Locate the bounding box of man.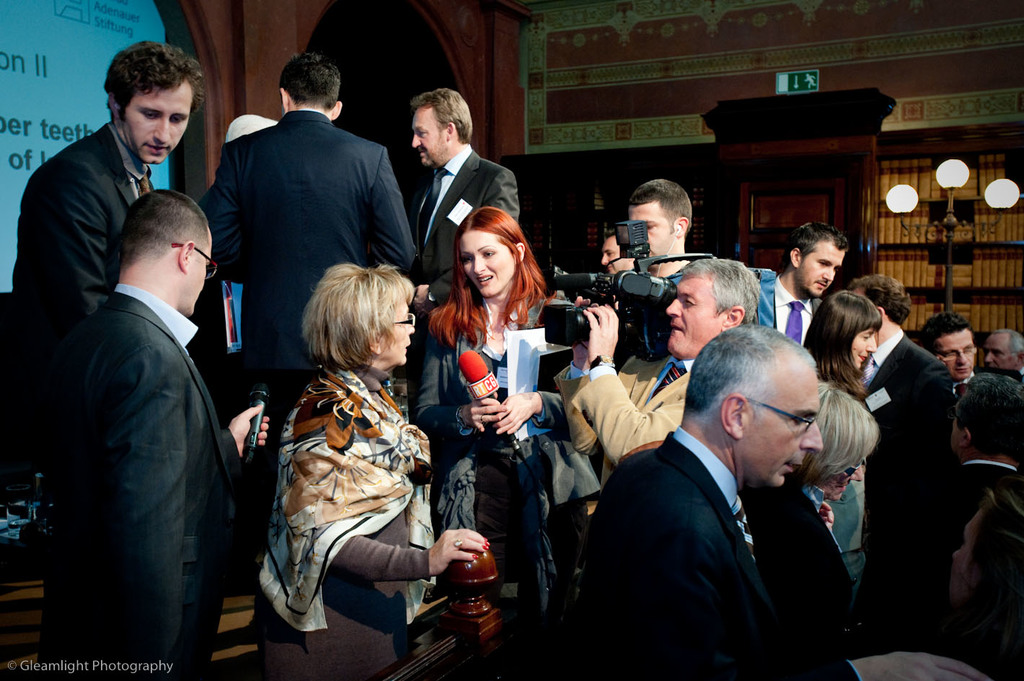
Bounding box: {"left": 741, "top": 214, "right": 859, "bottom": 363}.
